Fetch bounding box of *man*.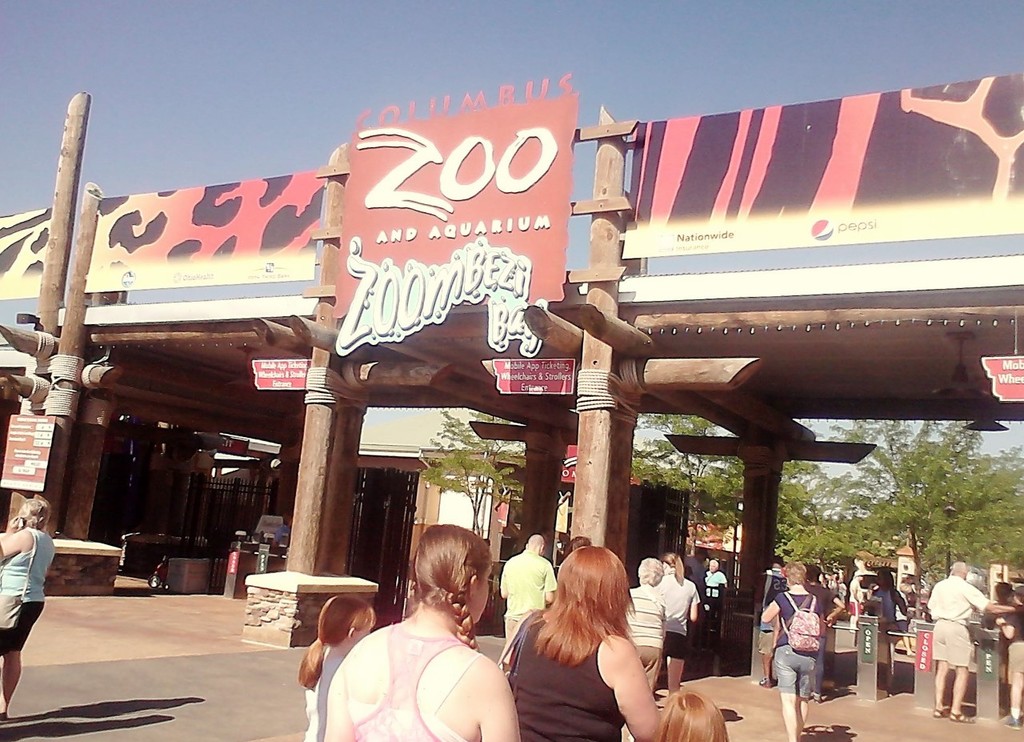
Bbox: bbox=(706, 554, 733, 601).
